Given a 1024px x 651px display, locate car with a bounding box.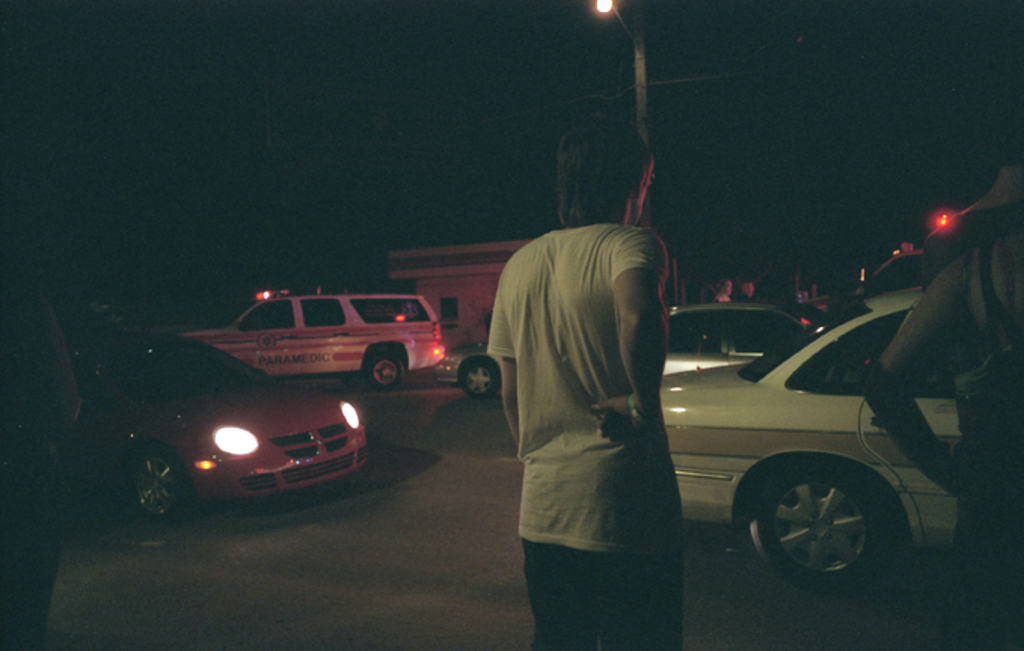
Located: l=437, t=336, r=510, b=407.
